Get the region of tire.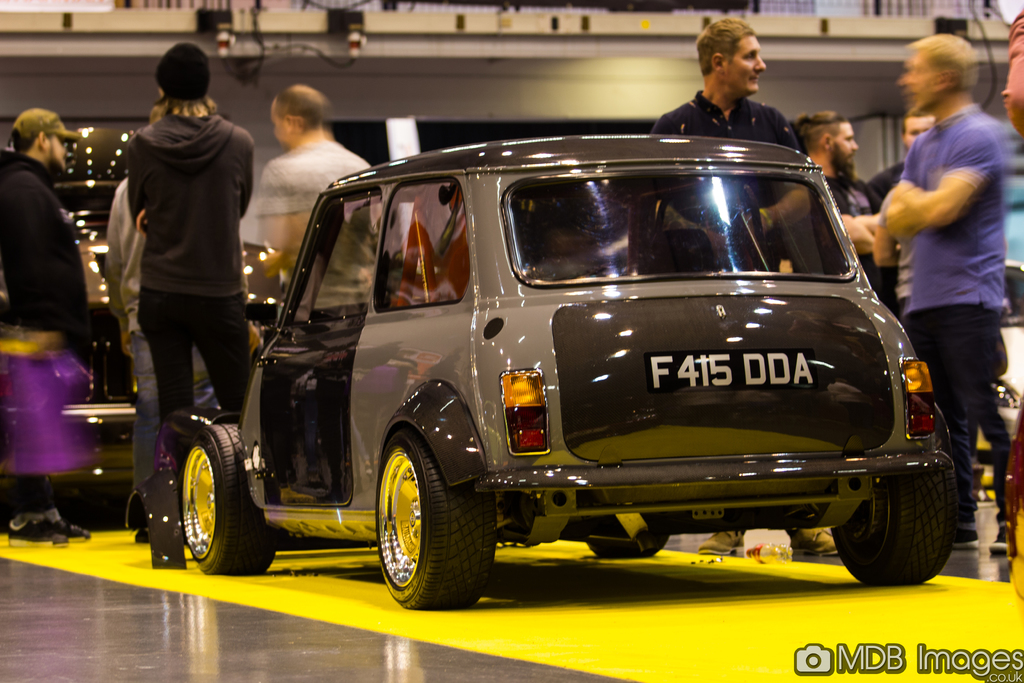
832, 441, 958, 586.
